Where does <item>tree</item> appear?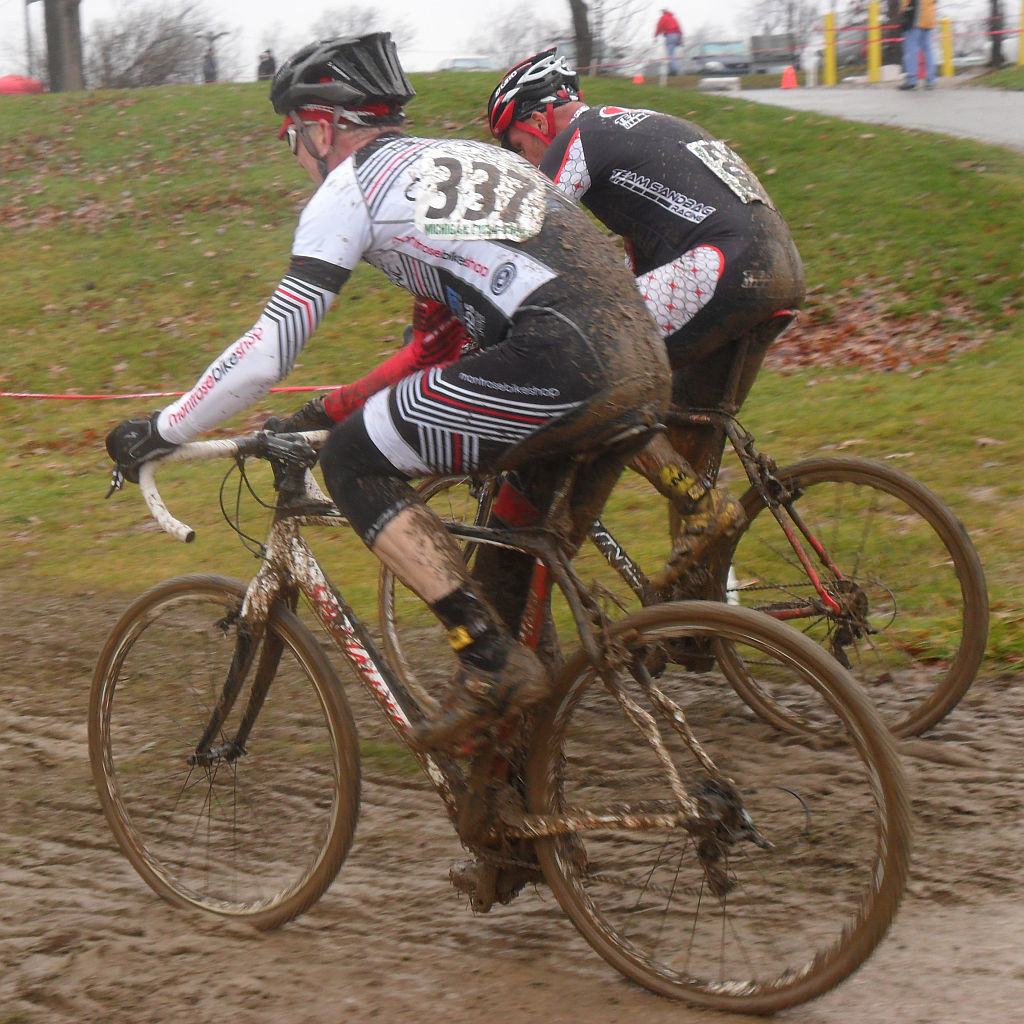
Appears at (80, 0, 231, 92).
